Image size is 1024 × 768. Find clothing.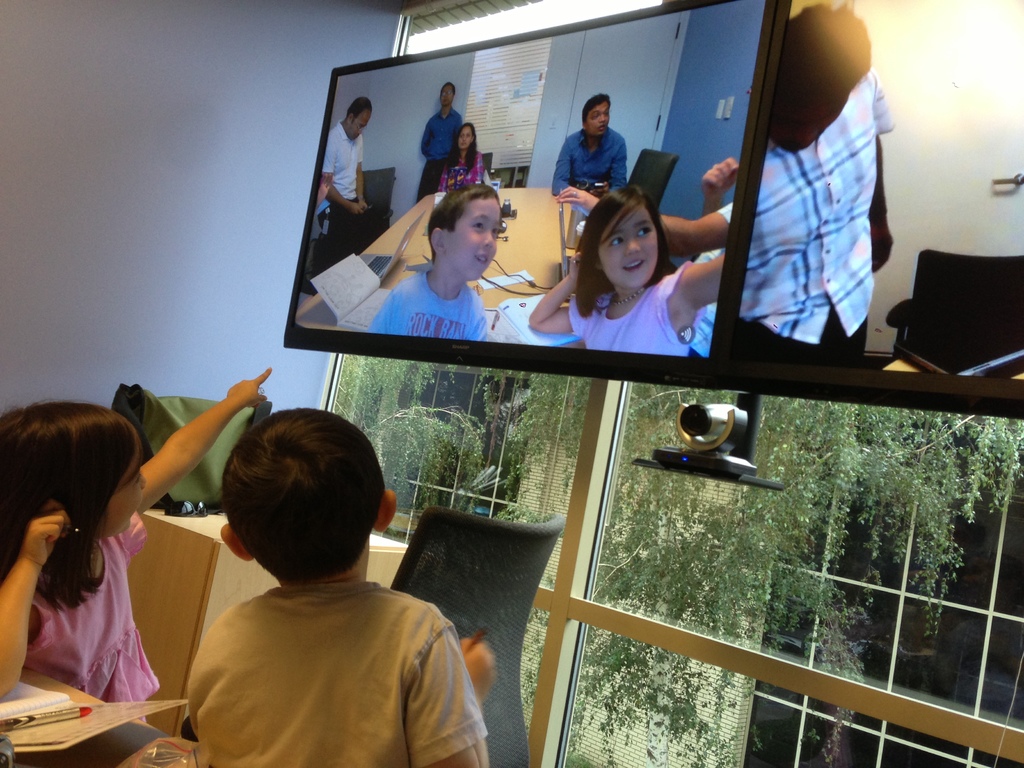
region(414, 110, 467, 204).
